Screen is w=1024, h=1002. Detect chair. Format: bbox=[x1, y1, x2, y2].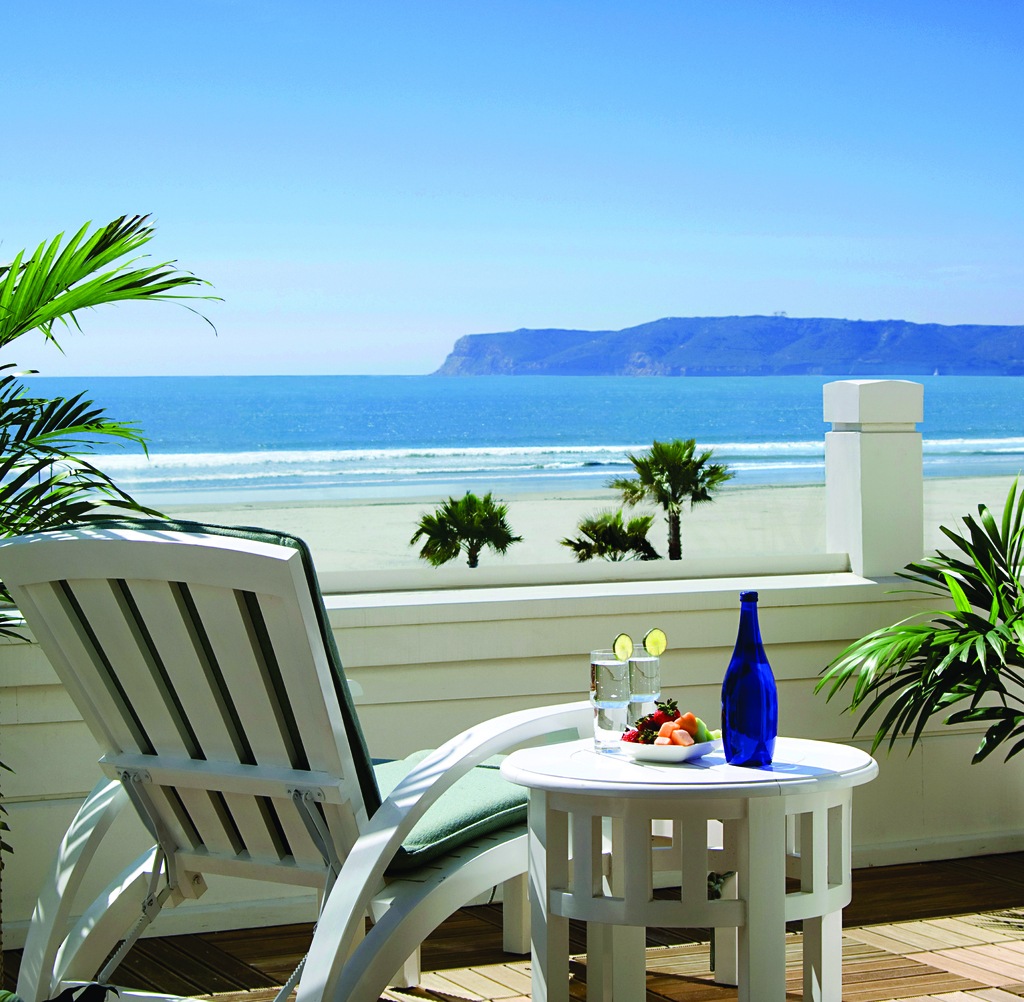
bbox=[0, 510, 602, 1001].
